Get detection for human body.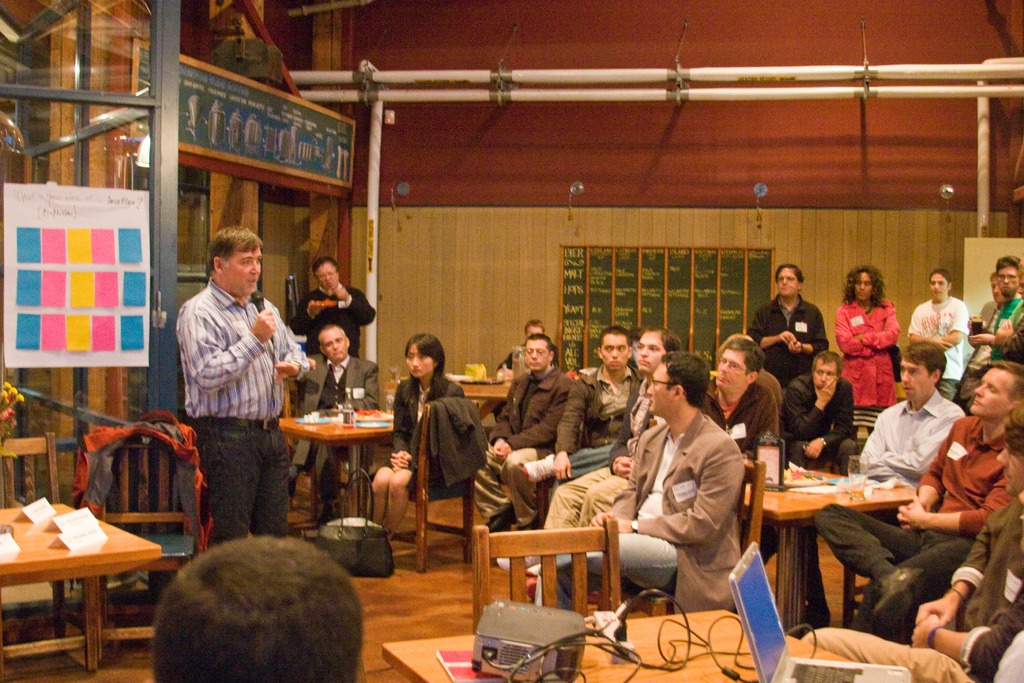
Detection: detection(284, 284, 380, 361).
